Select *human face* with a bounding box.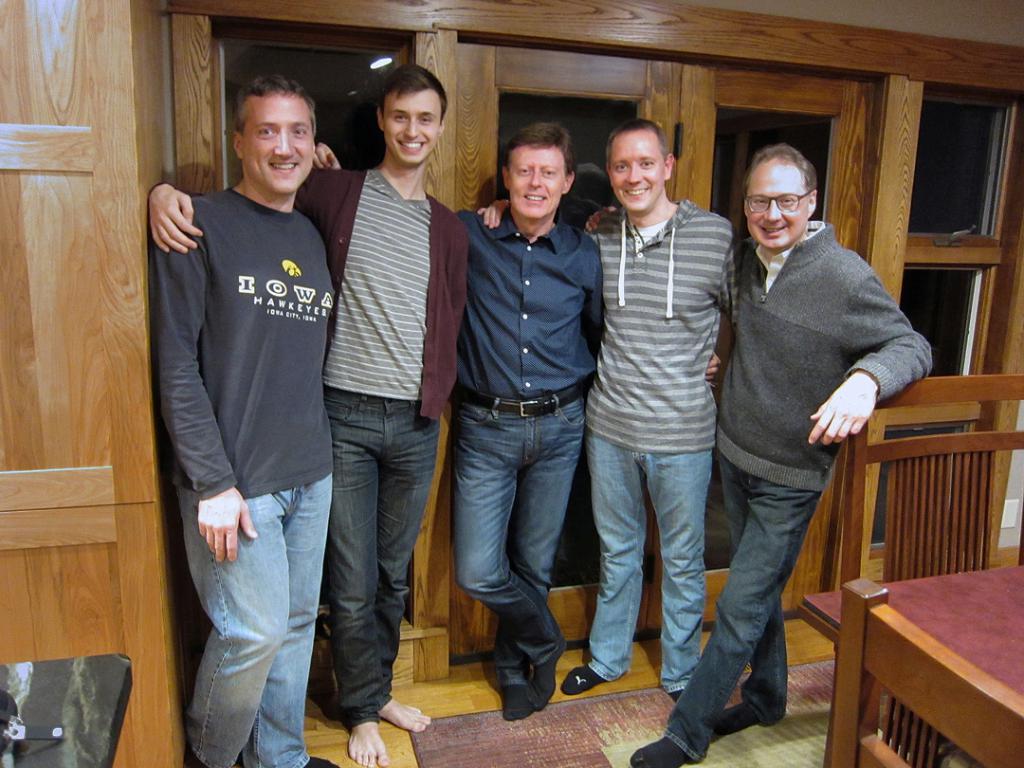
(501,153,562,224).
